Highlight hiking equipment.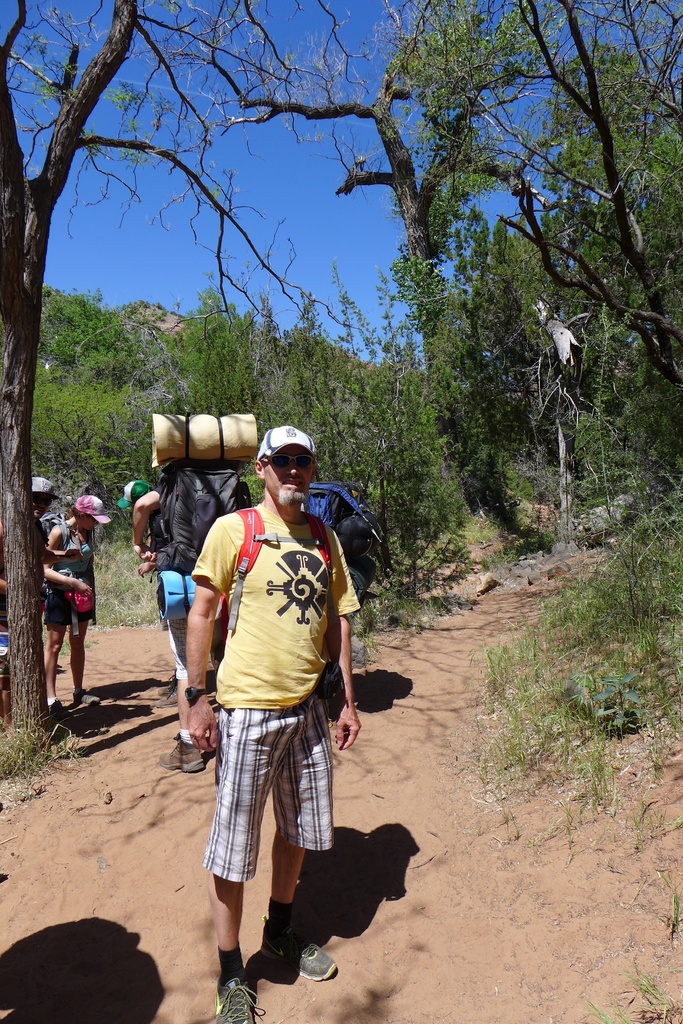
Highlighted region: <region>216, 508, 337, 655</region>.
